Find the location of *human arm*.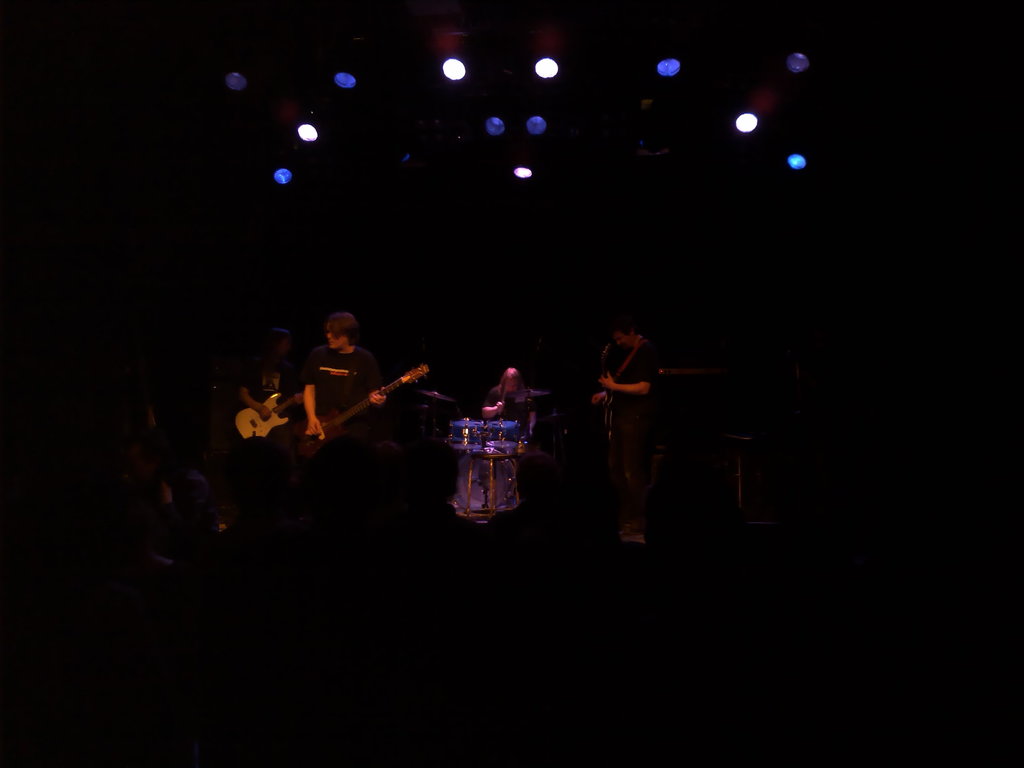
Location: 596 373 678 396.
